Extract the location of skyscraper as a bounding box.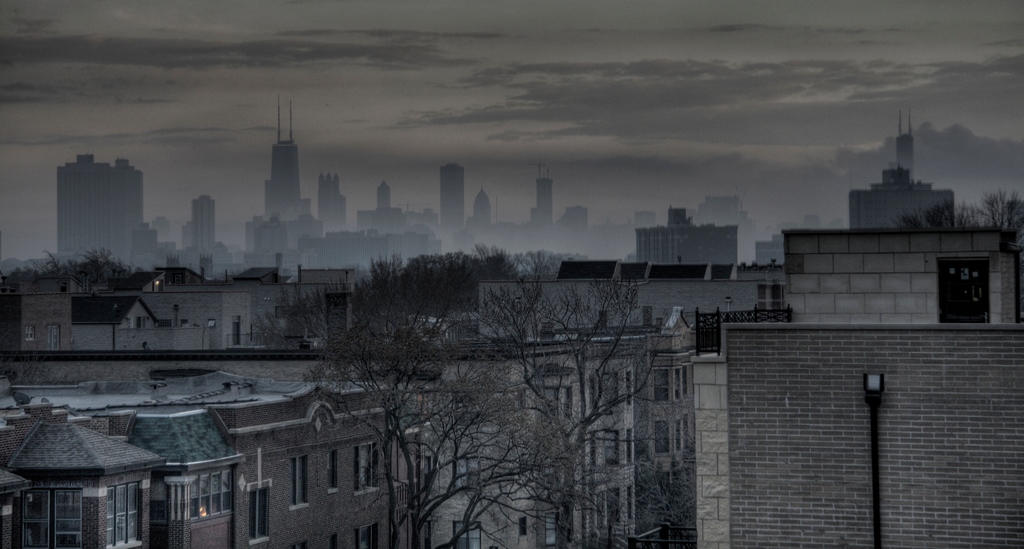
select_region(193, 190, 216, 258).
